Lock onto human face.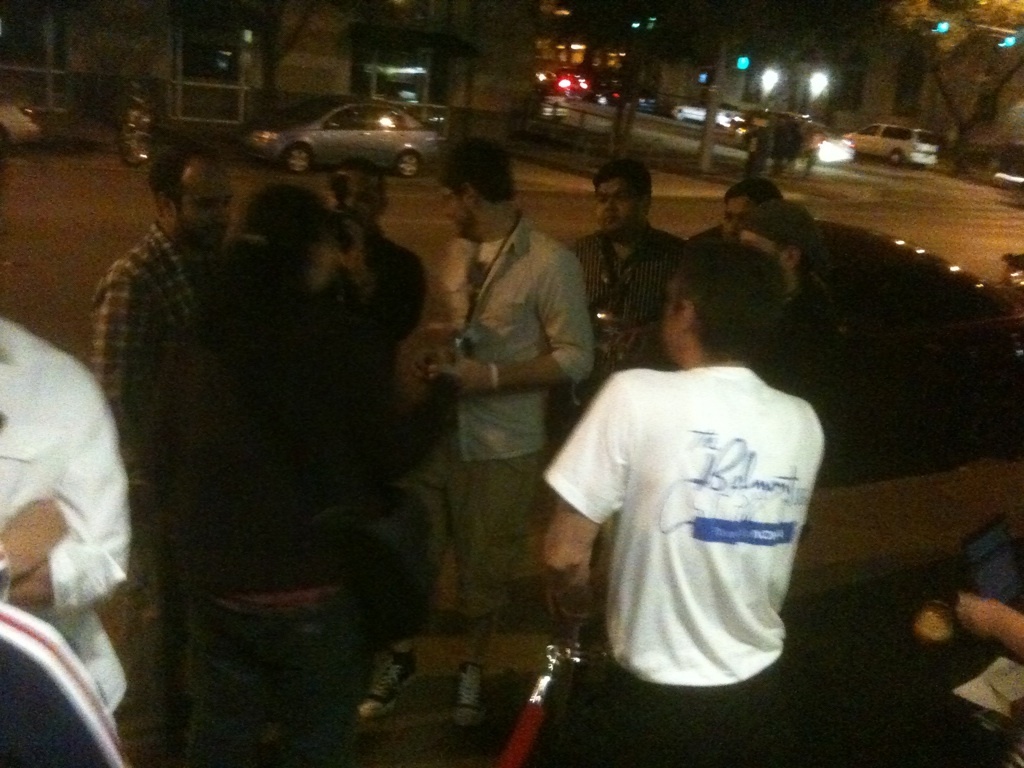
Locked: bbox=[725, 196, 753, 239].
